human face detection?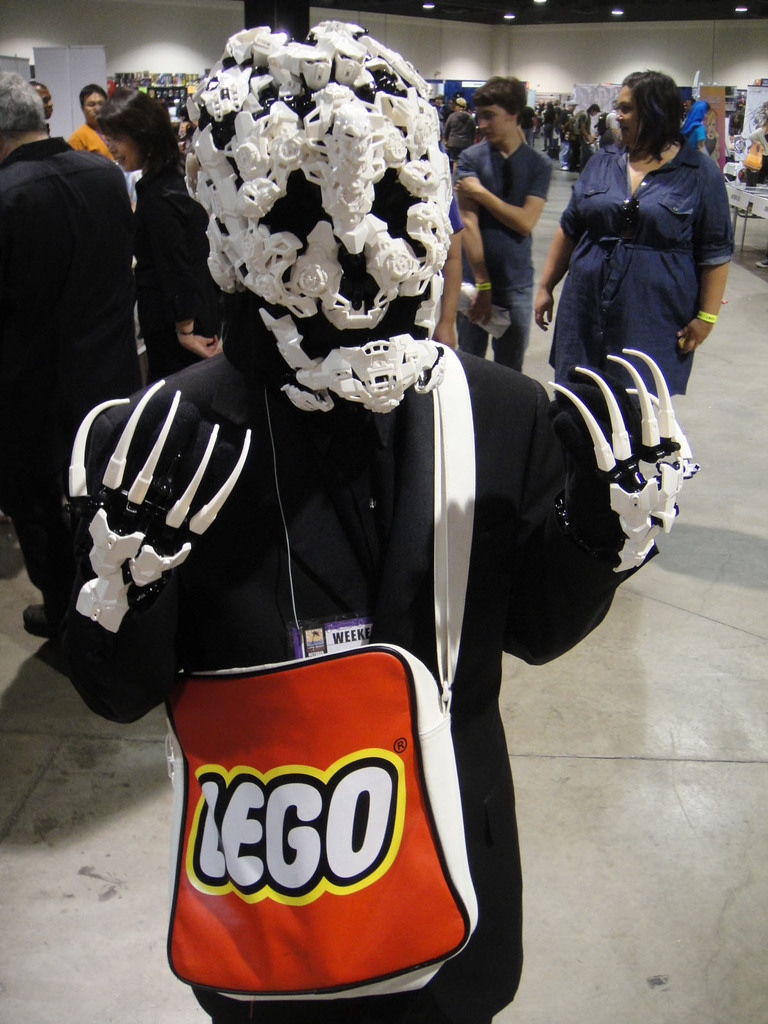
(33,82,53,118)
